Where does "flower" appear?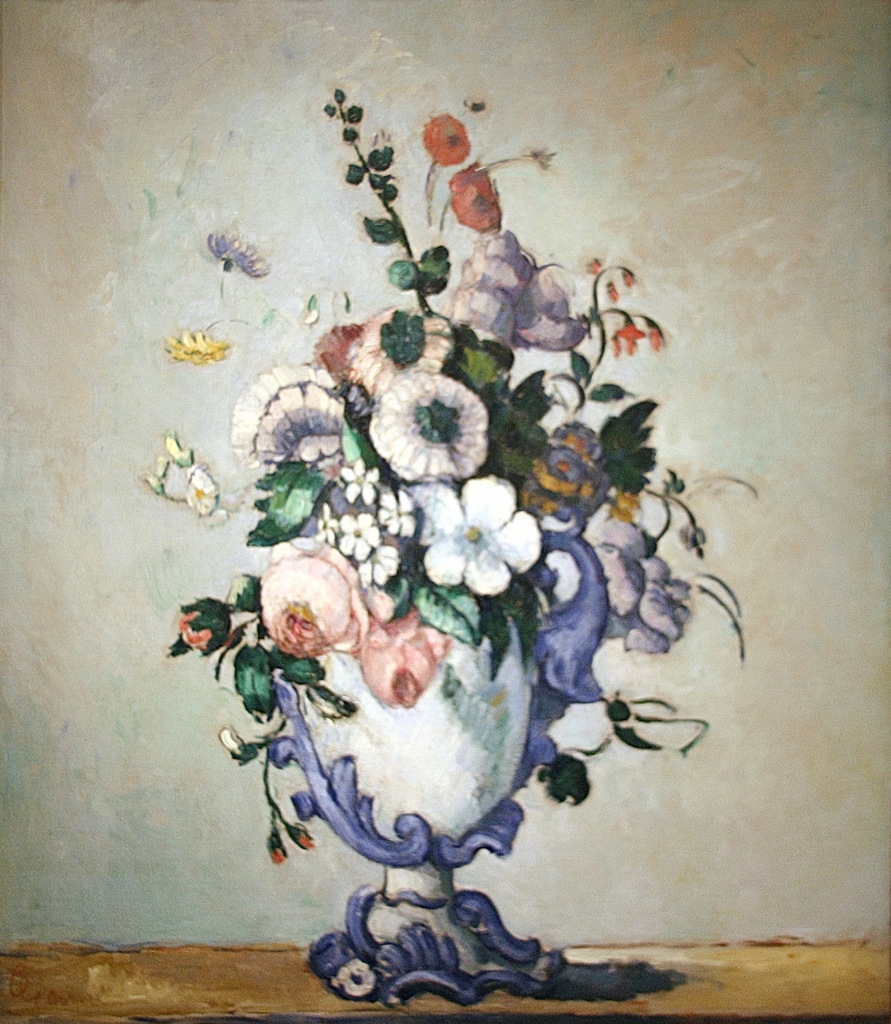
Appears at region(424, 489, 546, 595).
